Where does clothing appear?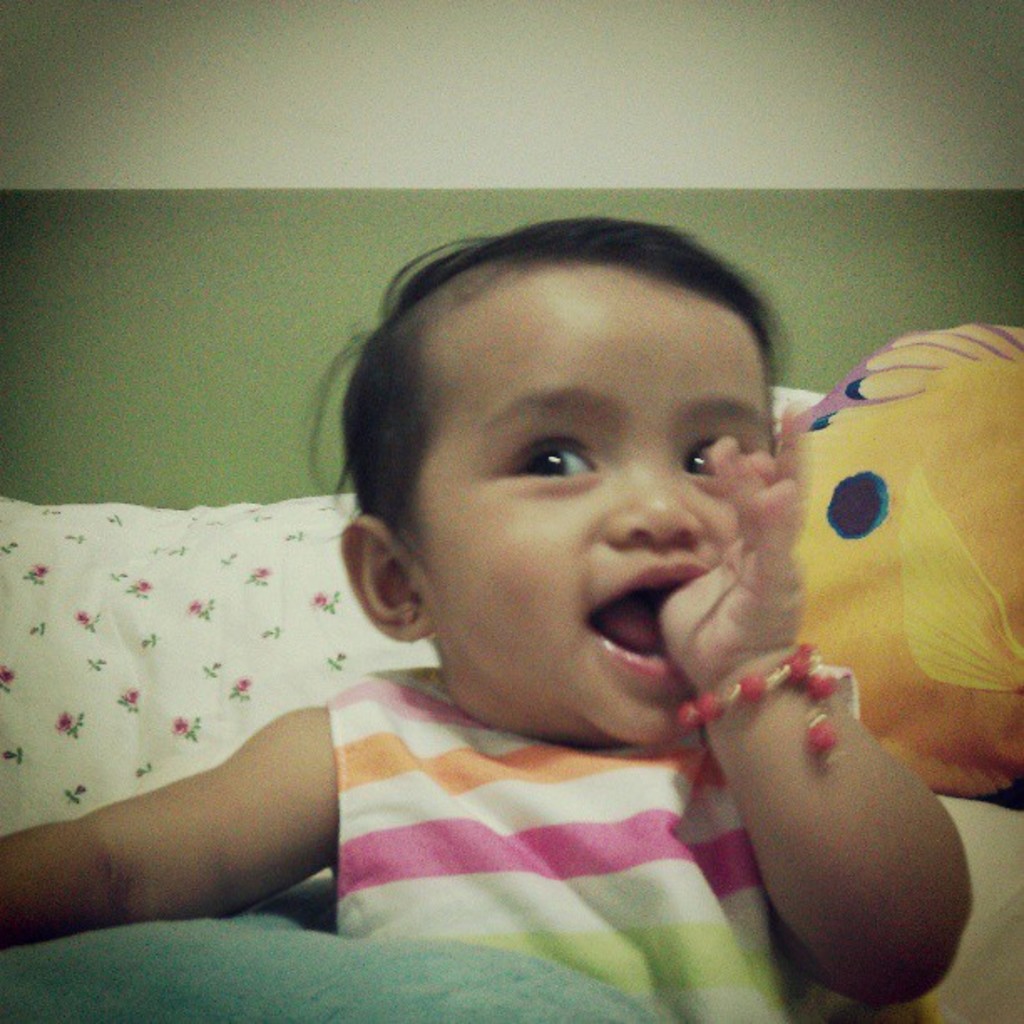
Appears at 325,663,967,1022.
